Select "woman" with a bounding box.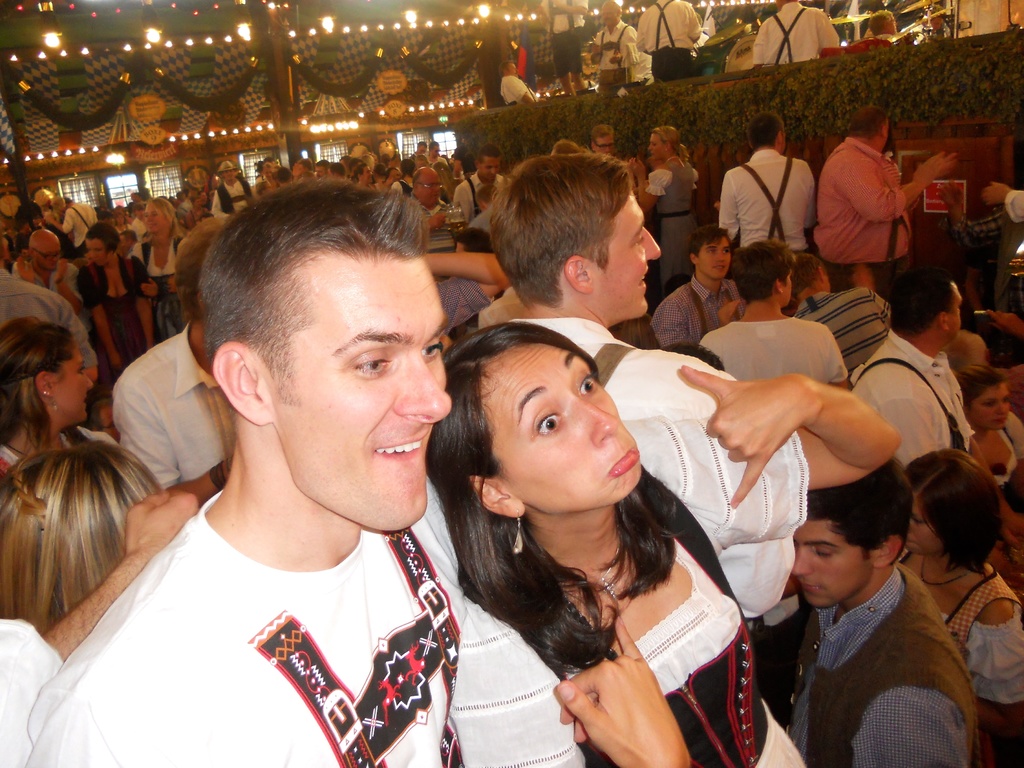
l=420, t=295, r=769, b=760.
